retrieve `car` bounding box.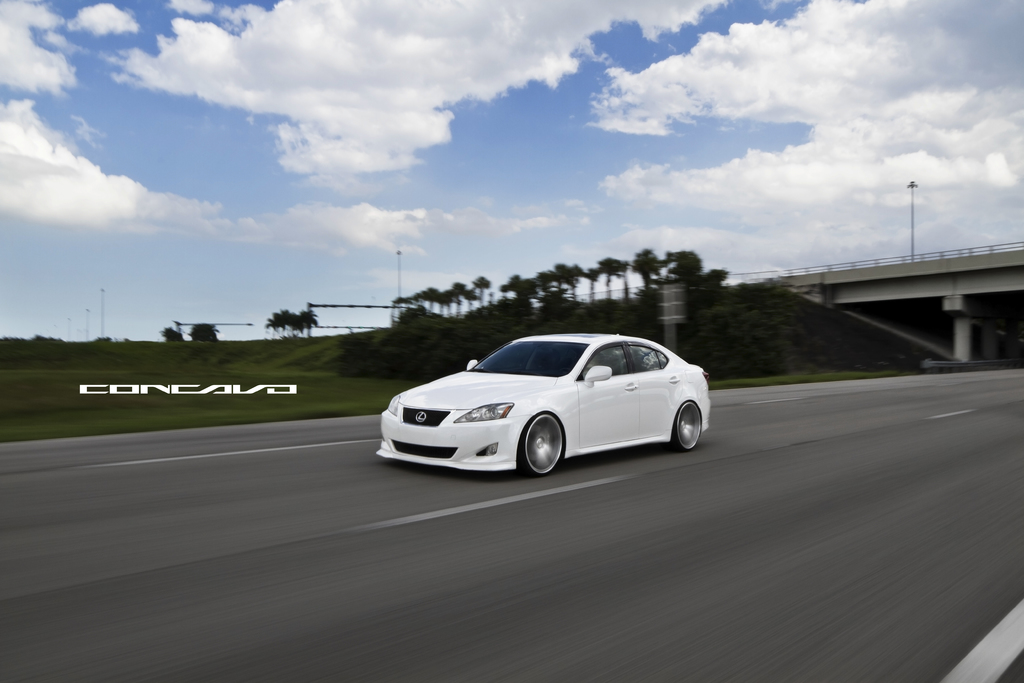
Bounding box: pyautogui.locateOnScreen(373, 327, 716, 481).
